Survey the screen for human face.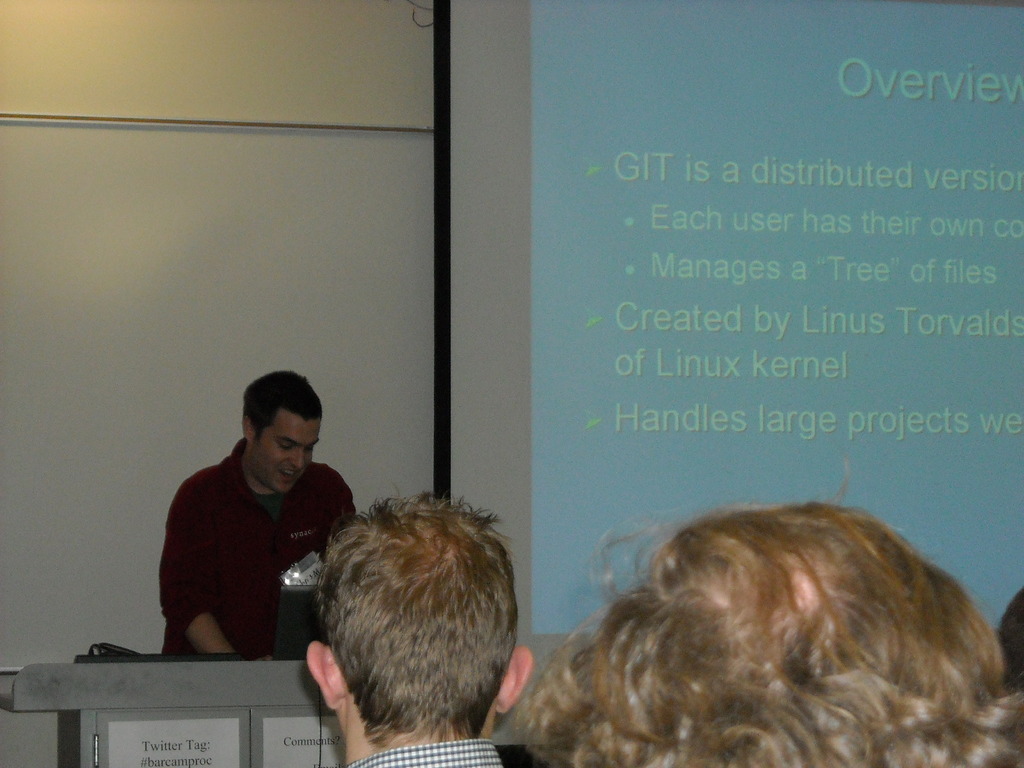
Survey found: l=243, t=401, r=325, b=495.
